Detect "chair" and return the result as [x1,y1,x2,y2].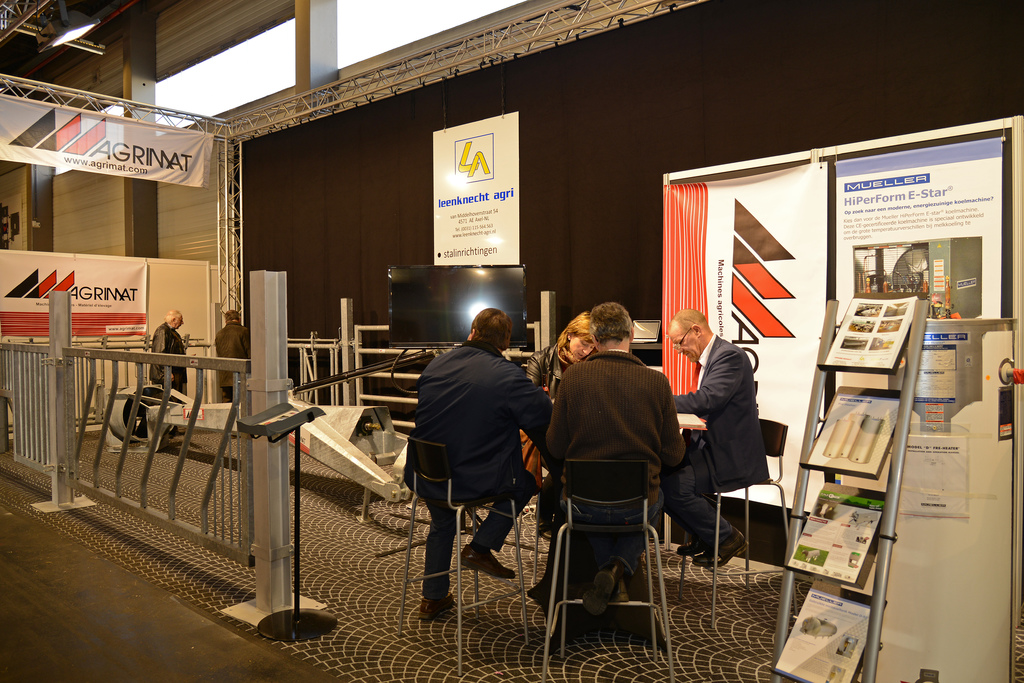
[554,411,671,665].
